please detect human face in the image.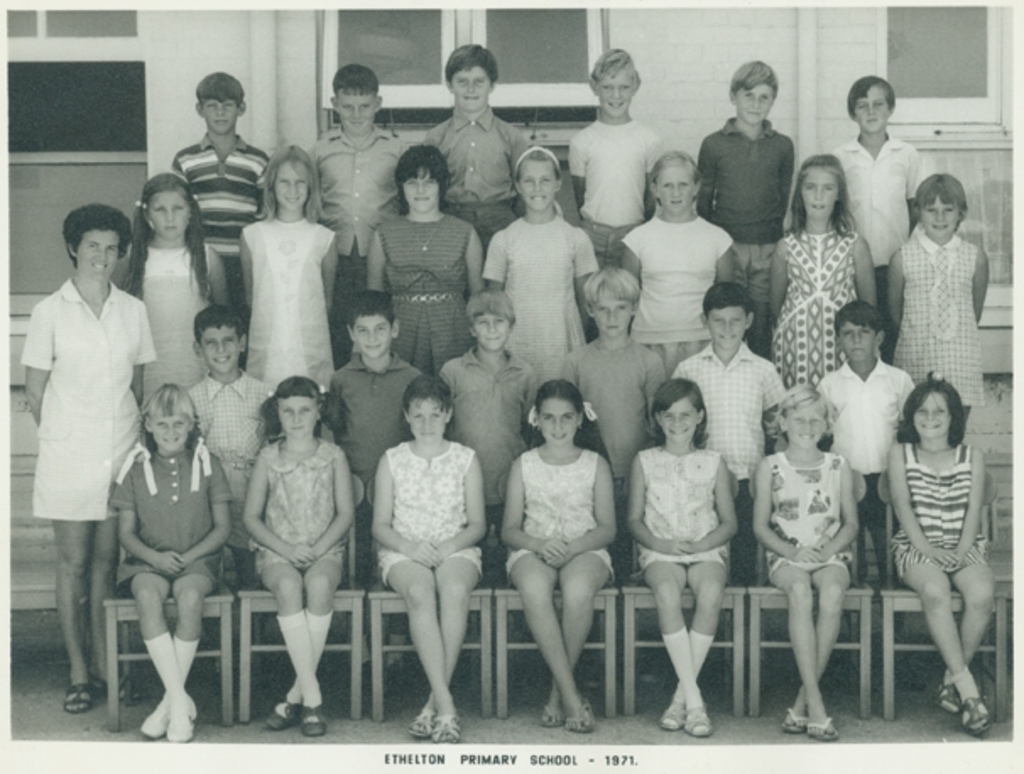
(x1=923, y1=196, x2=960, y2=235).
